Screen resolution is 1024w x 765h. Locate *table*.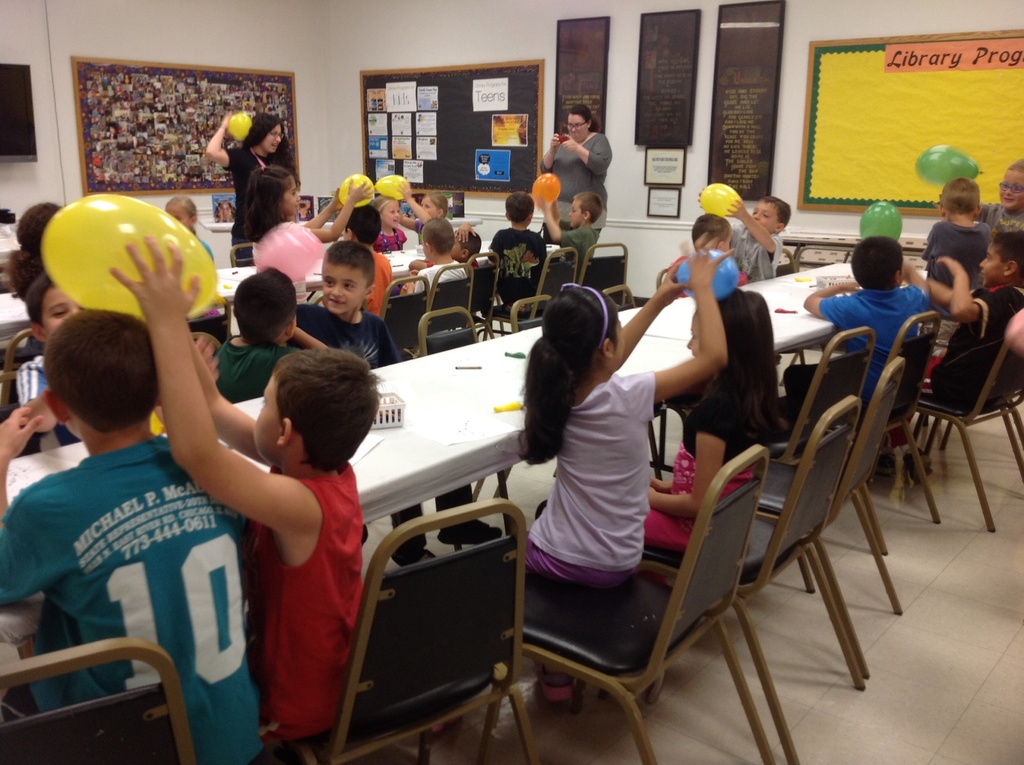
rect(198, 220, 483, 232).
